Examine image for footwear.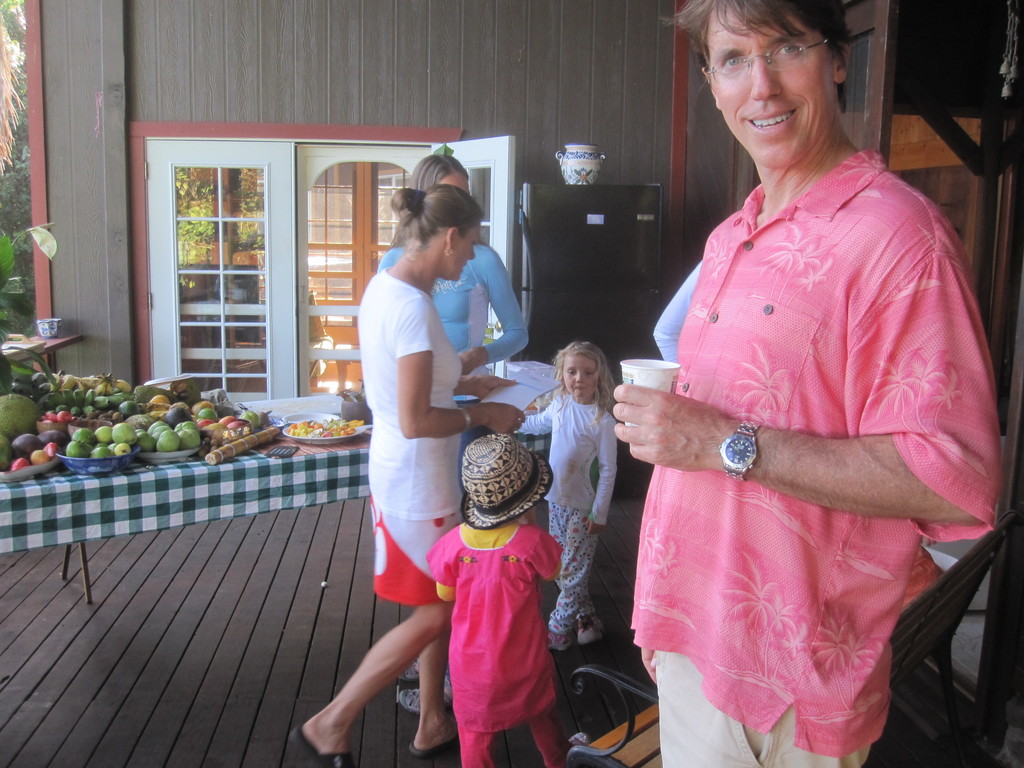
Examination result: 411/732/457/757.
